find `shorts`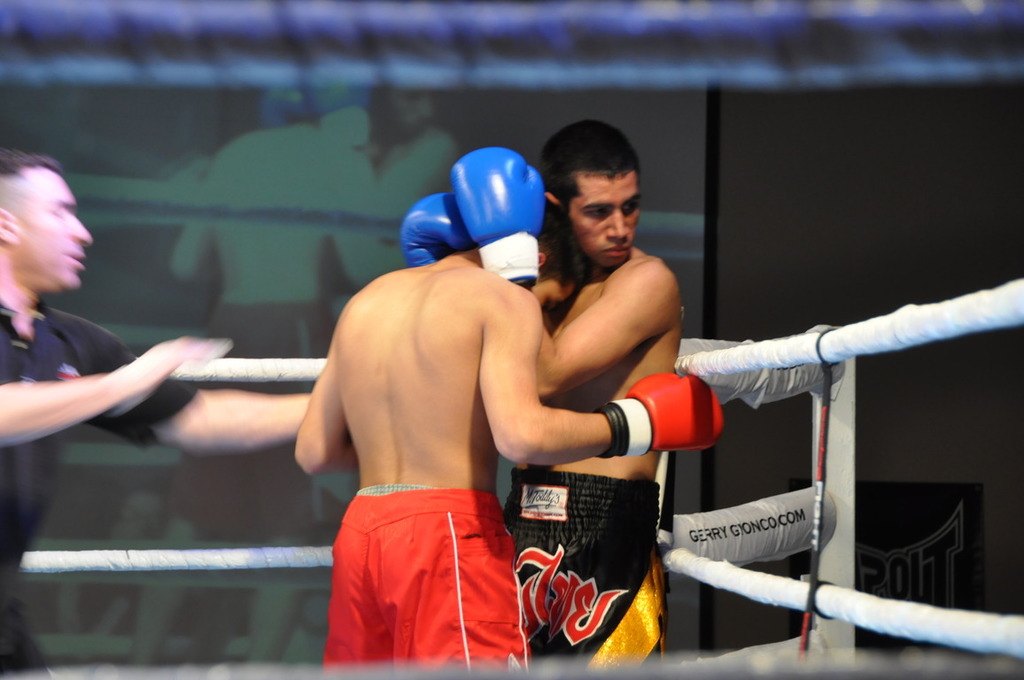
337,497,542,630
